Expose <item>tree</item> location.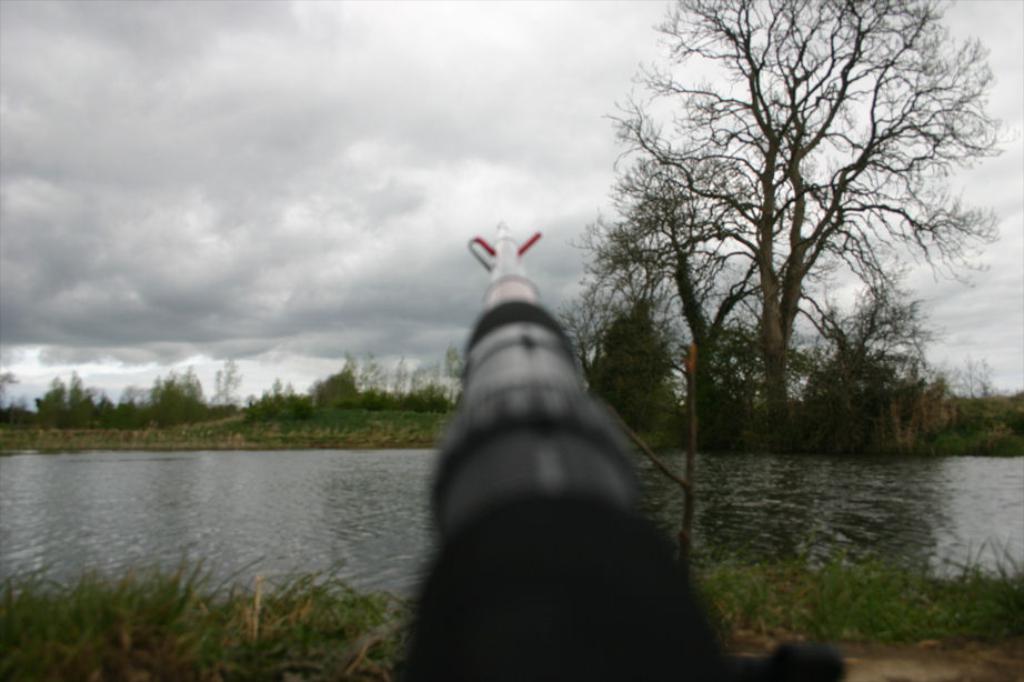
Exposed at 321 347 364 407.
